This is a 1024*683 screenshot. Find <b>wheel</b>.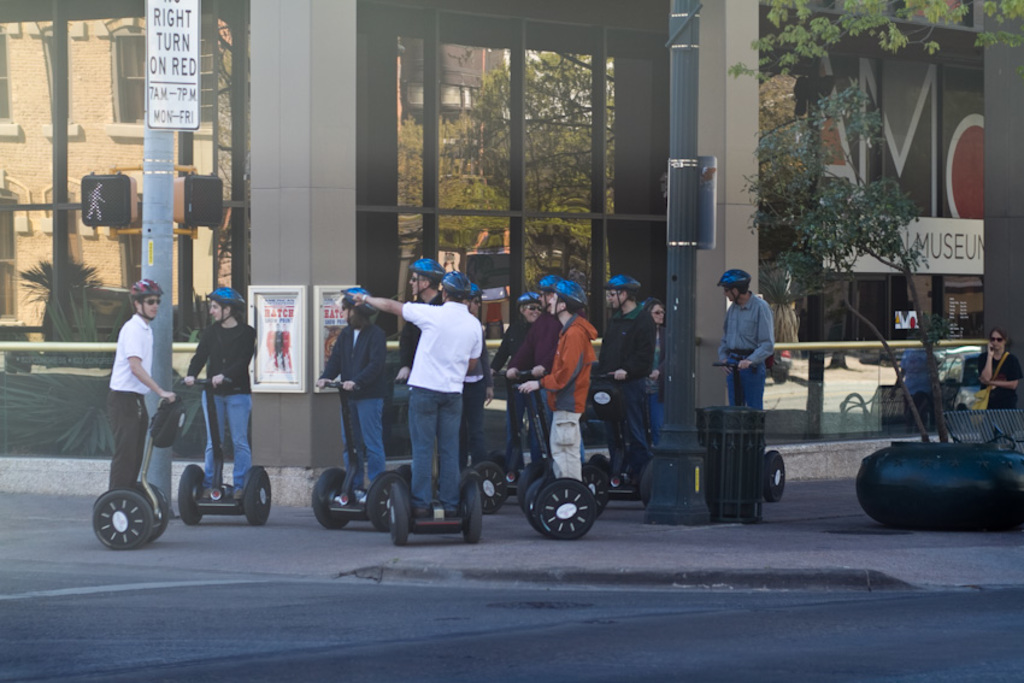
Bounding box: [x1=308, y1=467, x2=357, y2=529].
